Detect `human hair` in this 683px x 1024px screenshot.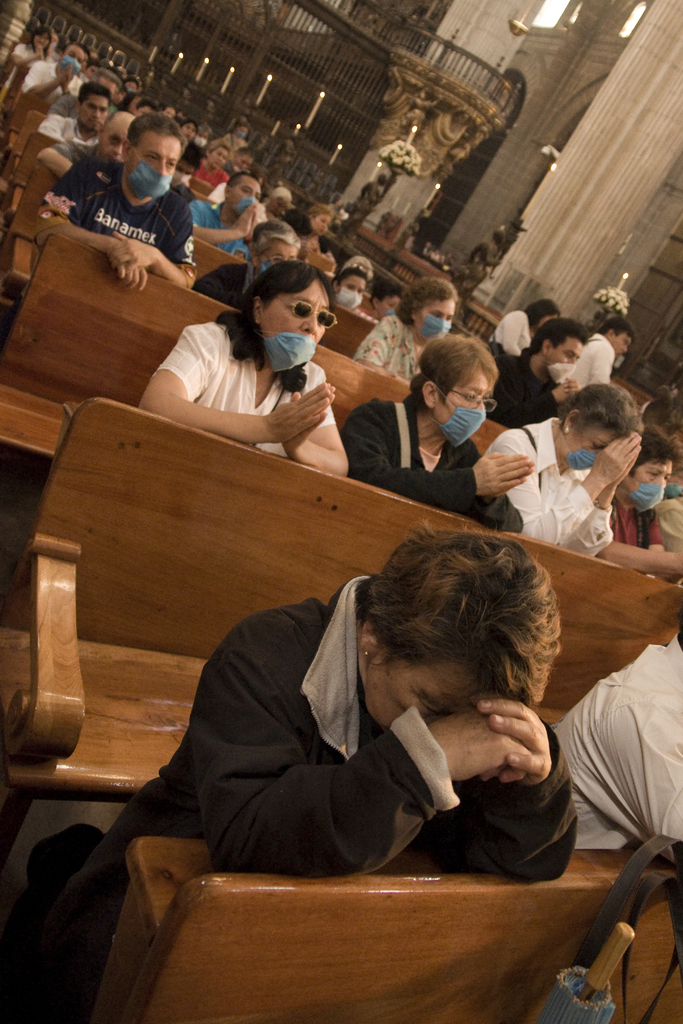
Detection: (355,538,557,751).
